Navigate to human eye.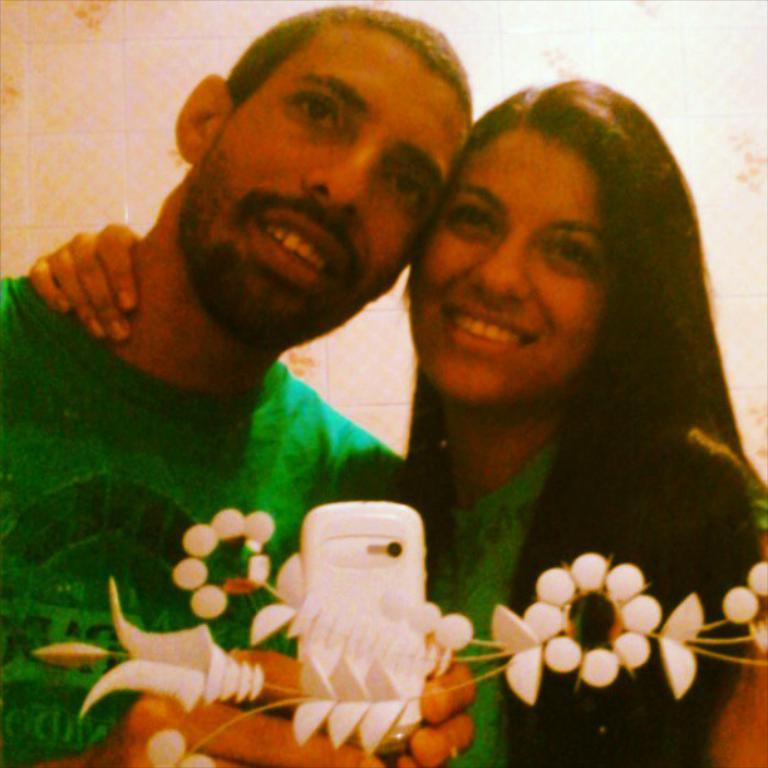
Navigation target: <box>443,202,498,235</box>.
